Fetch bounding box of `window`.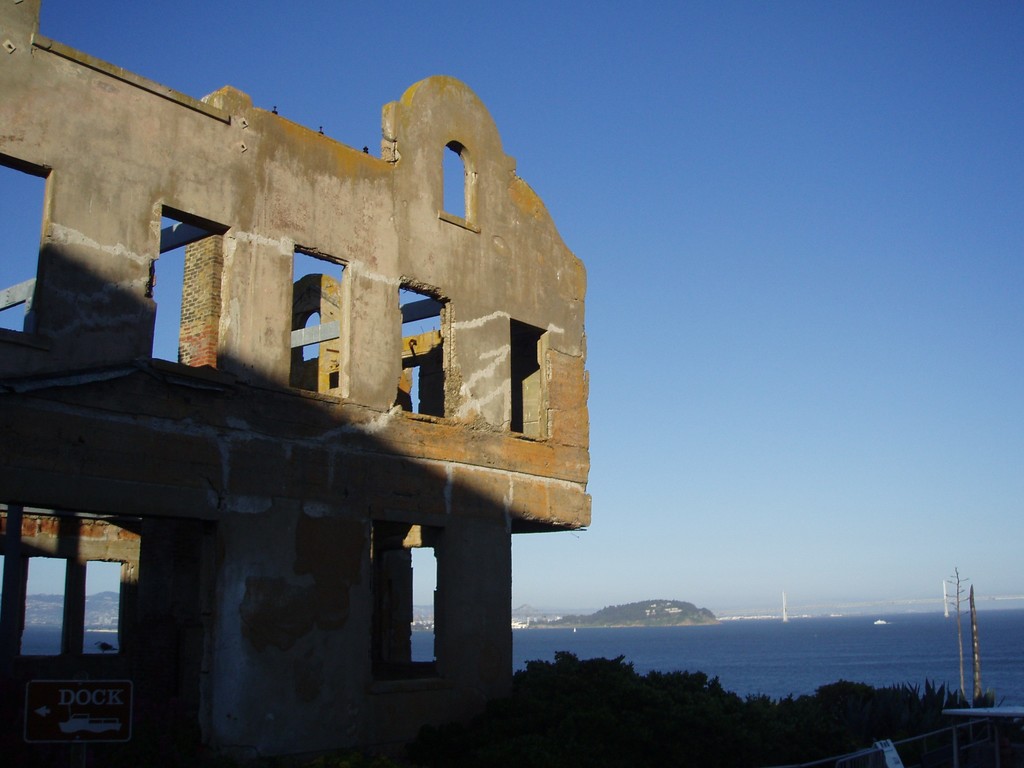
Bbox: (285, 237, 353, 399).
